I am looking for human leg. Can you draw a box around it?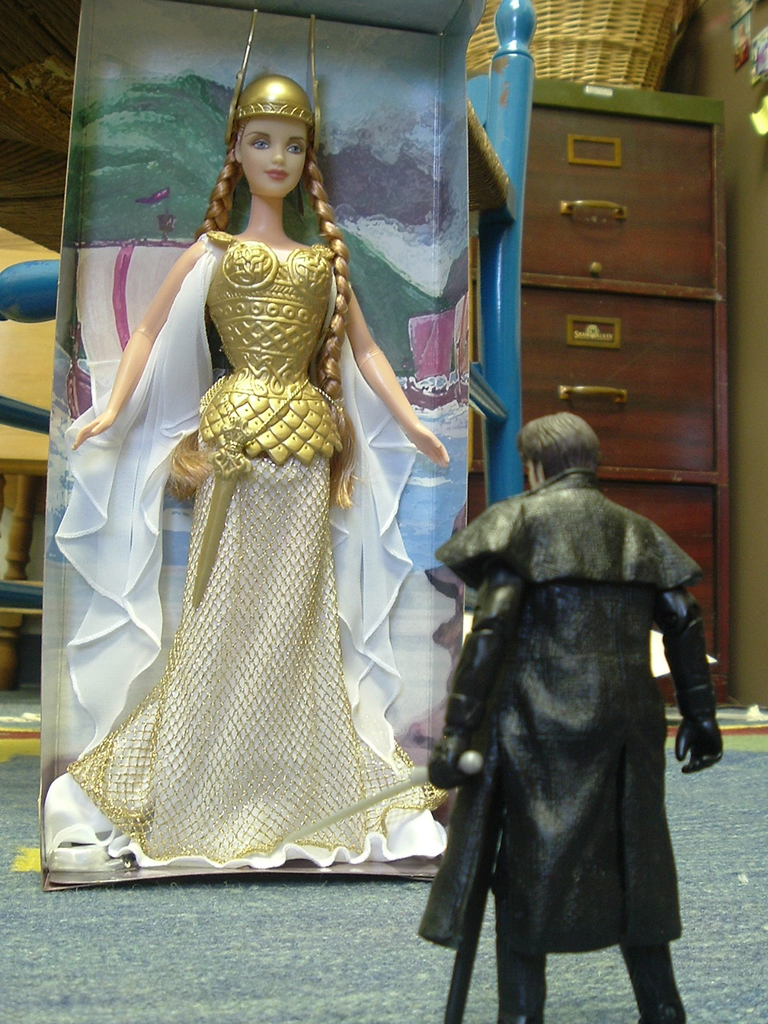
Sure, the bounding box is crop(496, 931, 546, 1021).
